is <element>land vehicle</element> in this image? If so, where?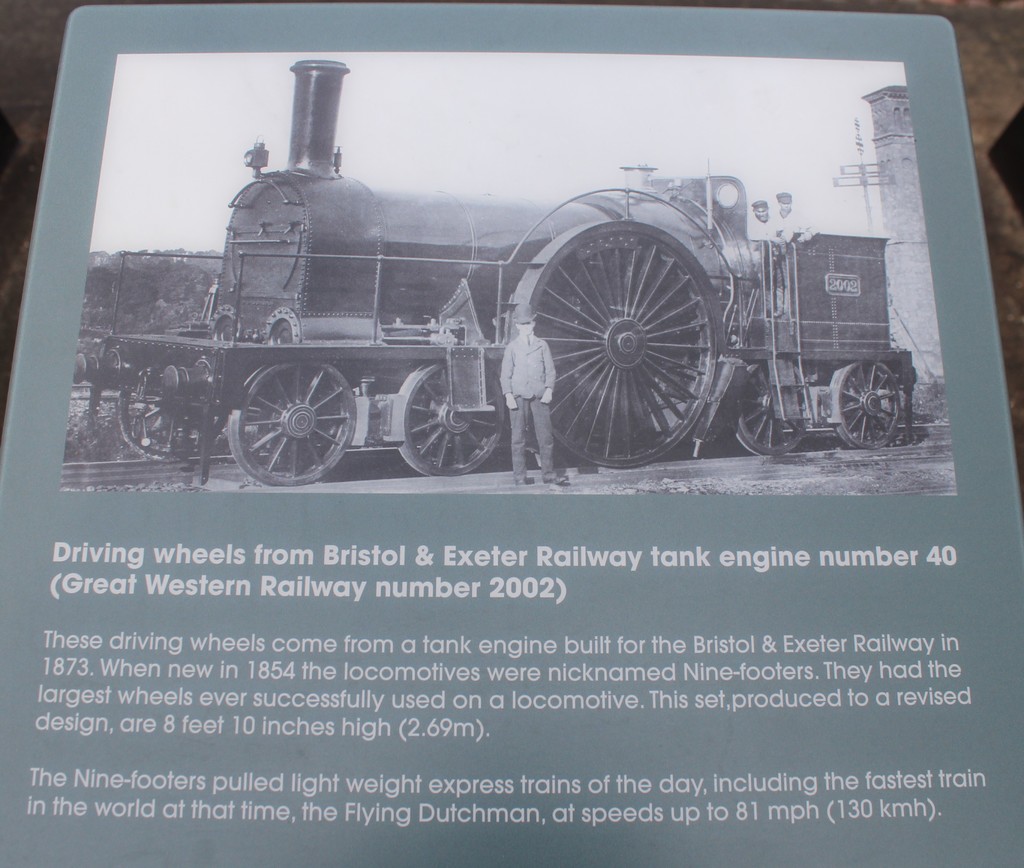
Yes, at <bbox>107, 43, 966, 512</bbox>.
